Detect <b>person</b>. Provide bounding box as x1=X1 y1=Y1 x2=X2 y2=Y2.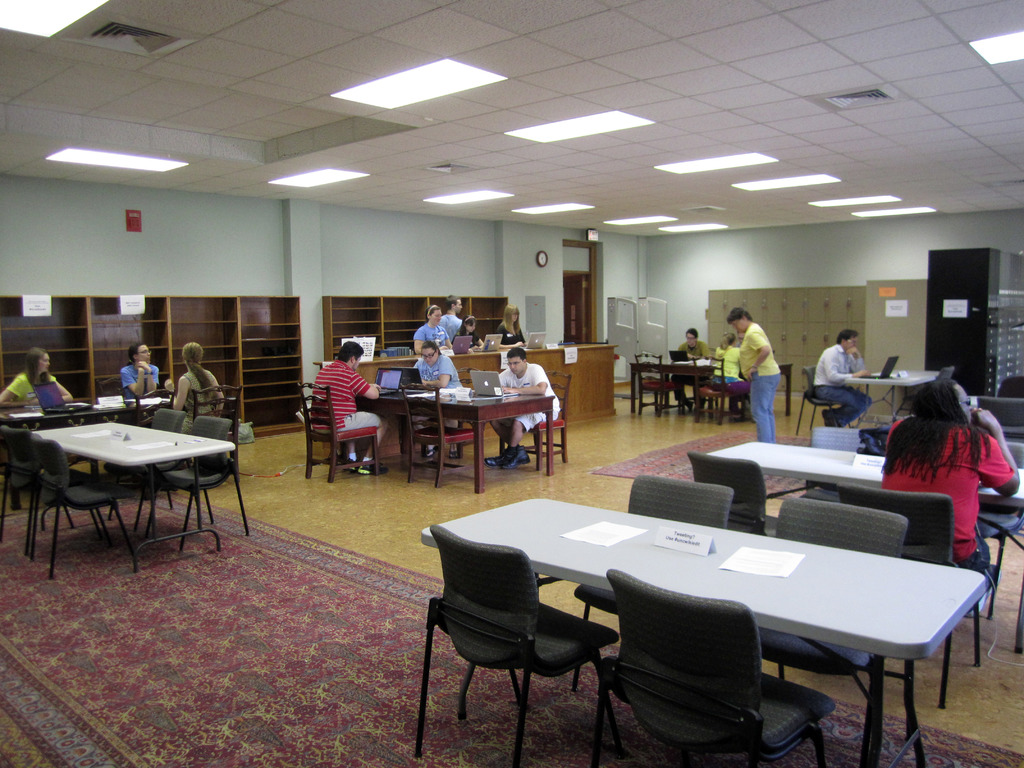
x1=484 y1=344 x2=561 y2=468.
